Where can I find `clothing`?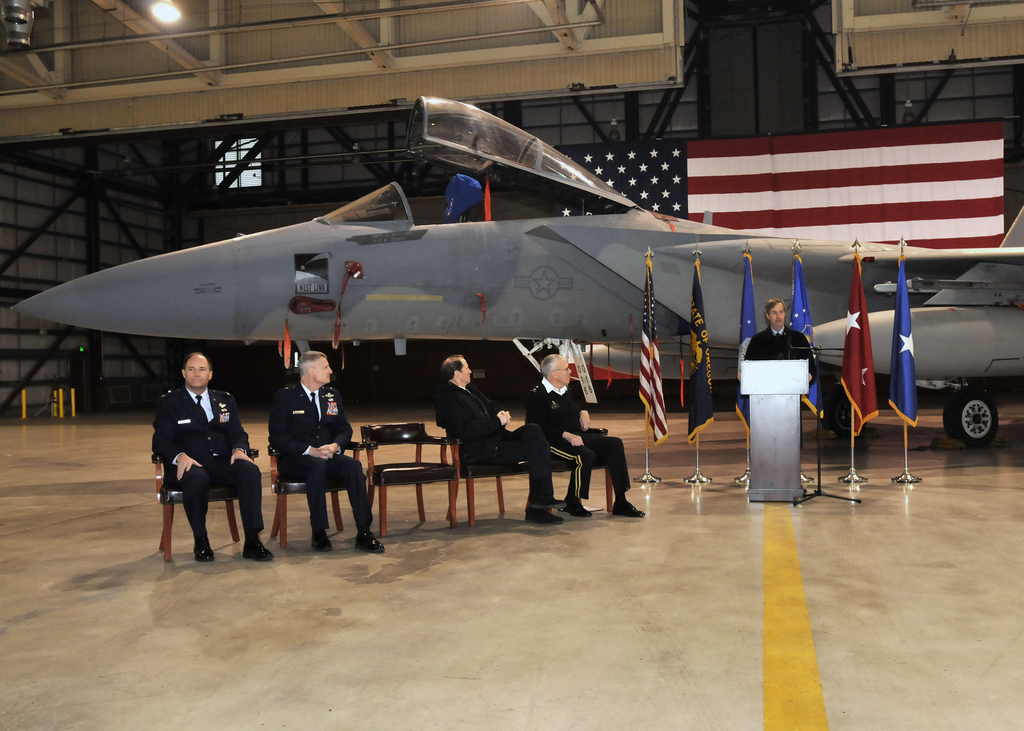
You can find it at detection(268, 380, 376, 533).
